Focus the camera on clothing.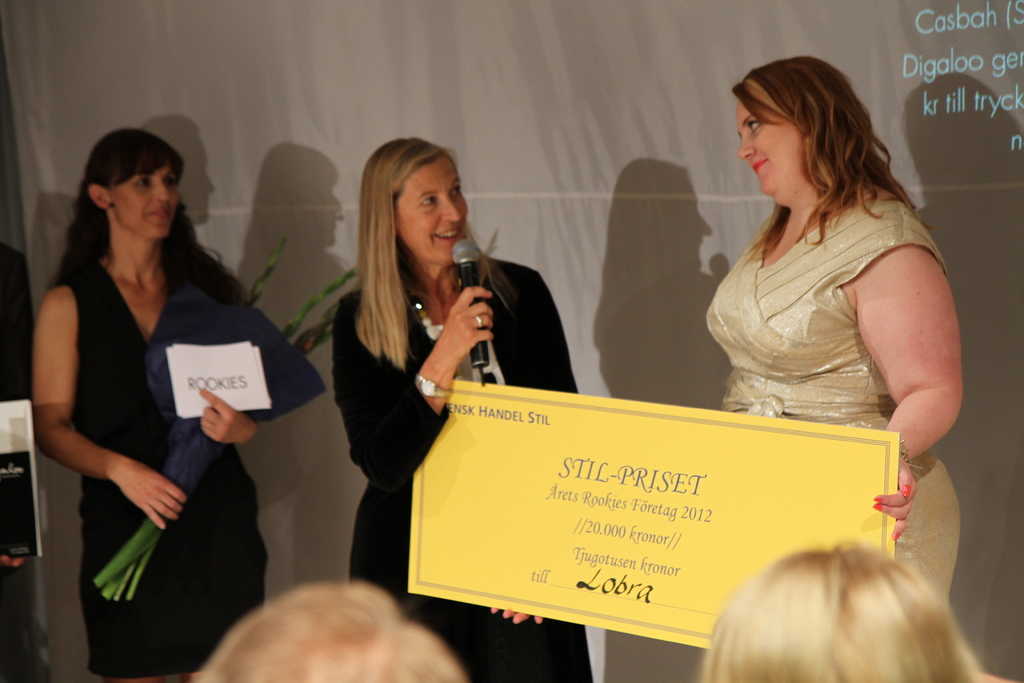
Focus region: bbox=(330, 253, 594, 682).
